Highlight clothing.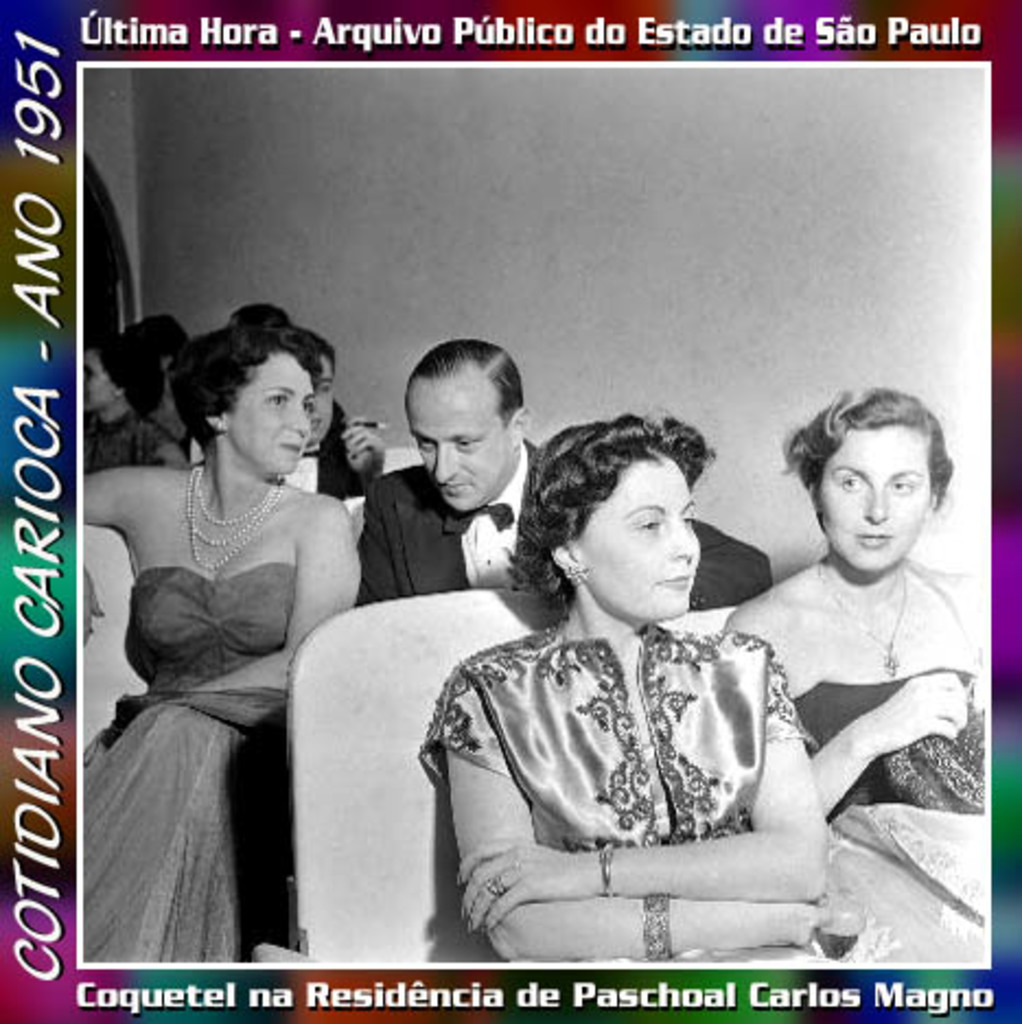
Highlighted region: 81, 403, 169, 475.
